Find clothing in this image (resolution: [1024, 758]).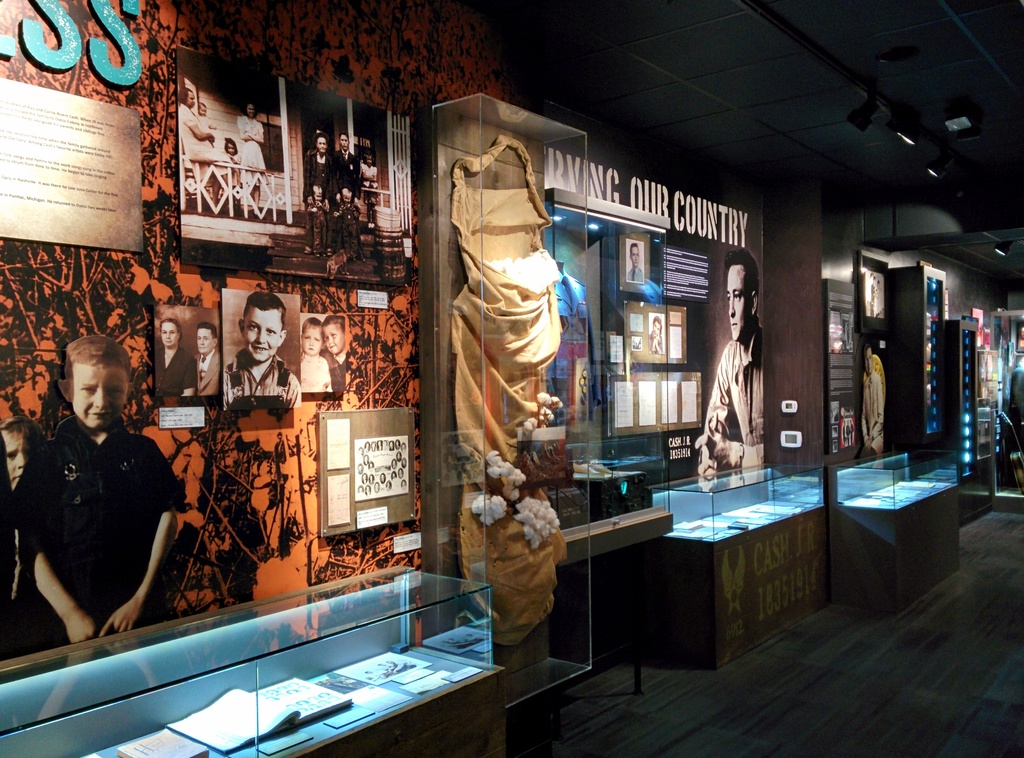
[648, 331, 665, 355].
